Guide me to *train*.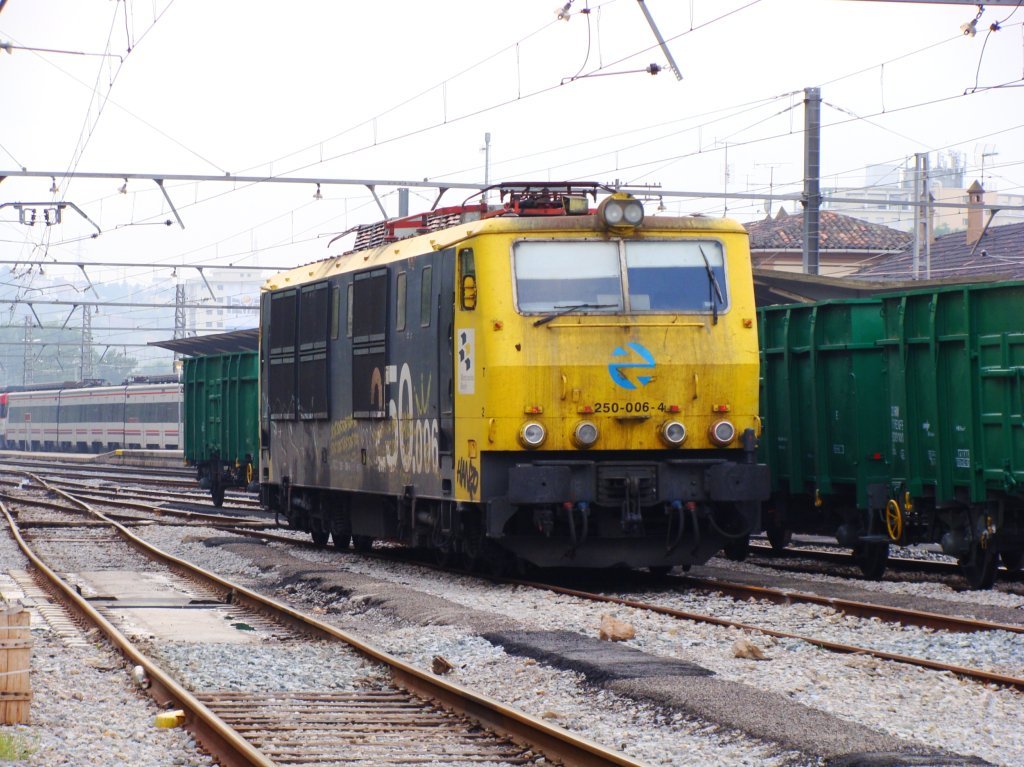
Guidance: detection(256, 182, 763, 576).
